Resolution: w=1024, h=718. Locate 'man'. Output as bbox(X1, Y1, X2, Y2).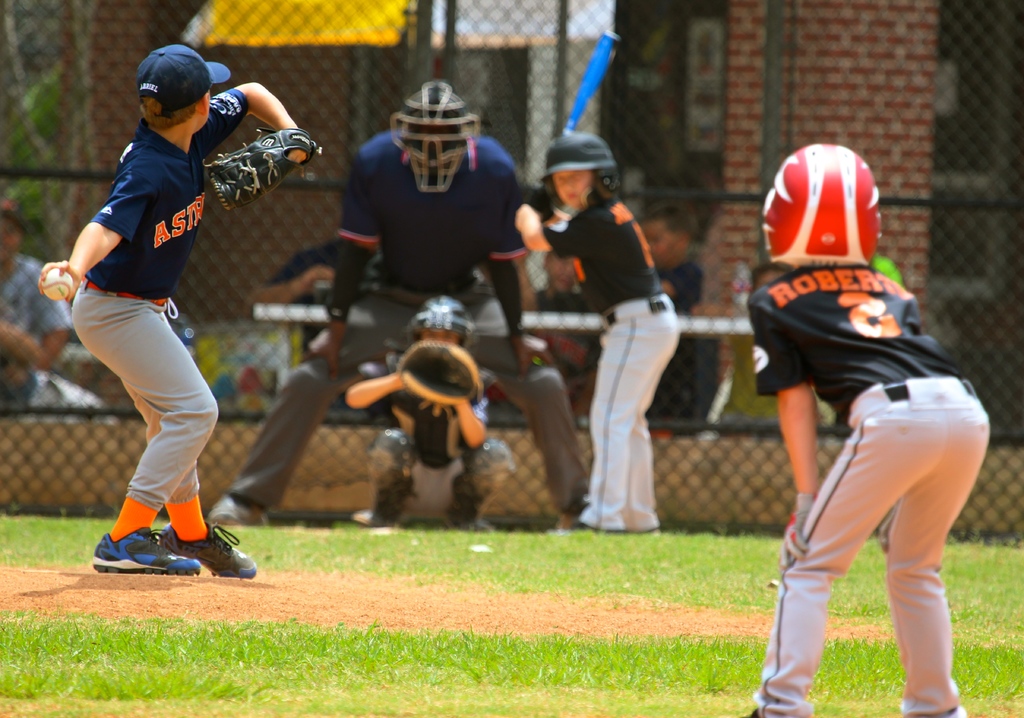
bbox(207, 83, 596, 525).
